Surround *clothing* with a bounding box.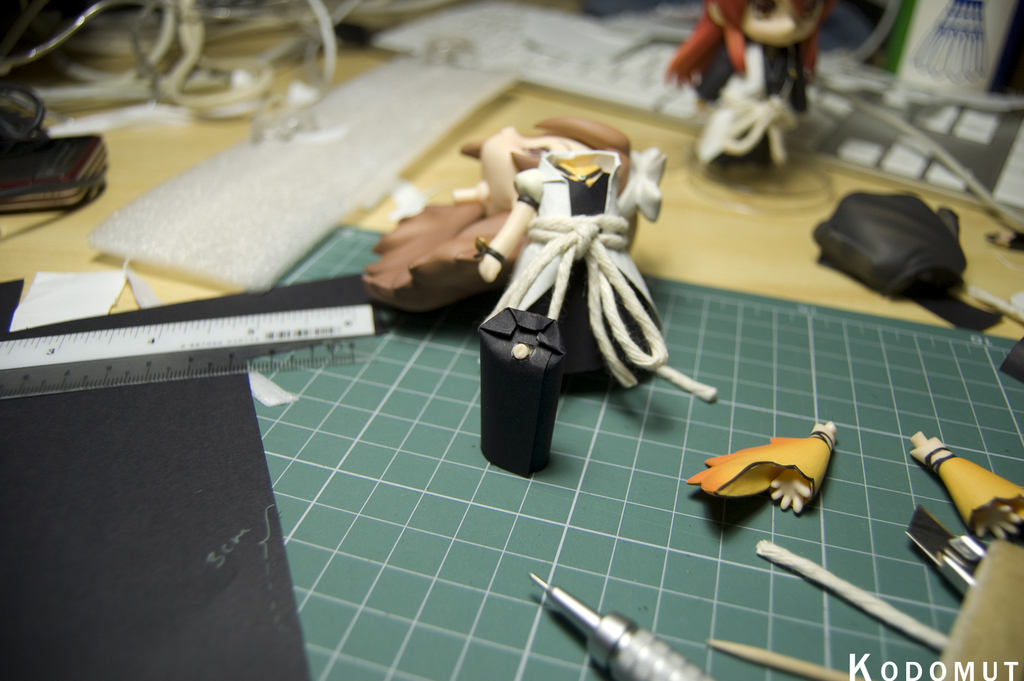
(x1=697, y1=37, x2=811, y2=172).
